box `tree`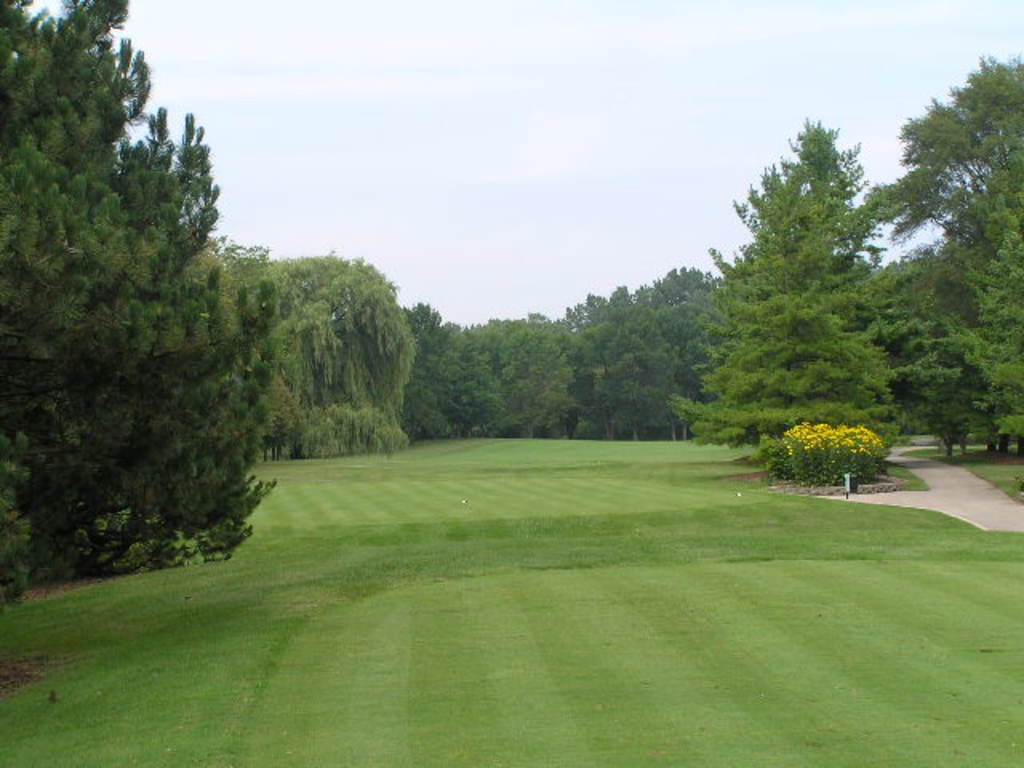
detection(0, 0, 280, 602)
